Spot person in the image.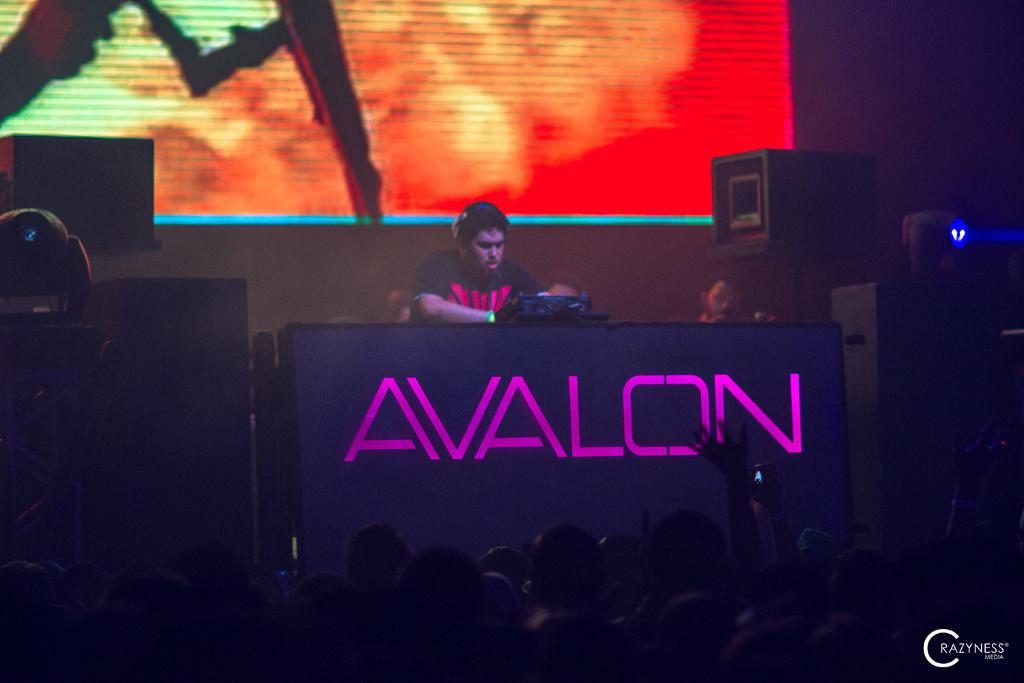
person found at box(382, 279, 423, 324).
